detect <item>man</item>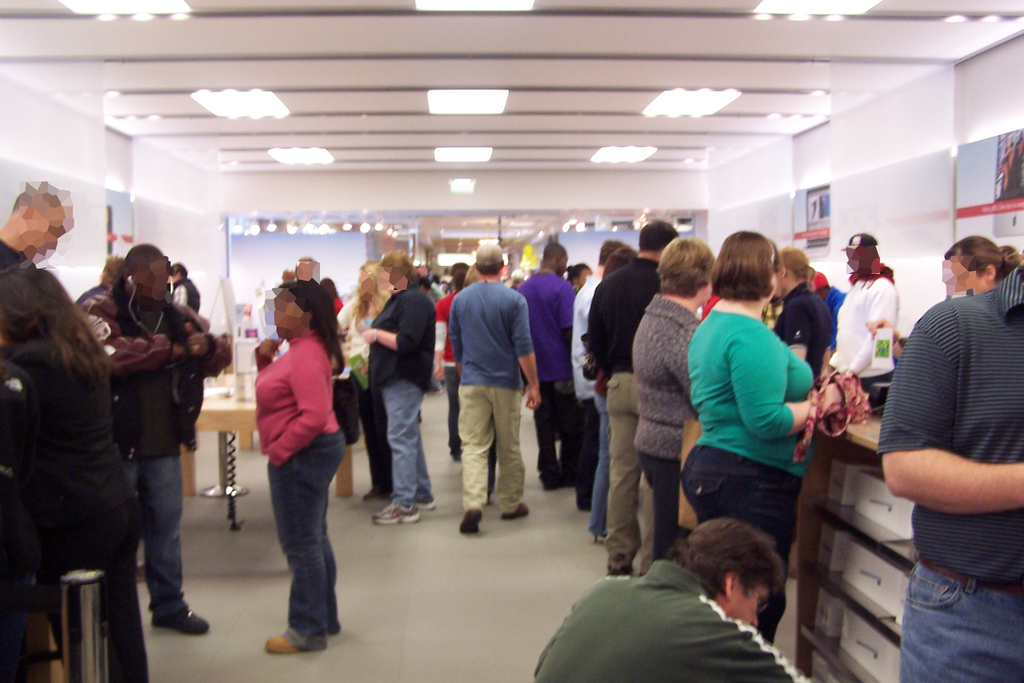
(left=360, top=247, right=436, bottom=525)
